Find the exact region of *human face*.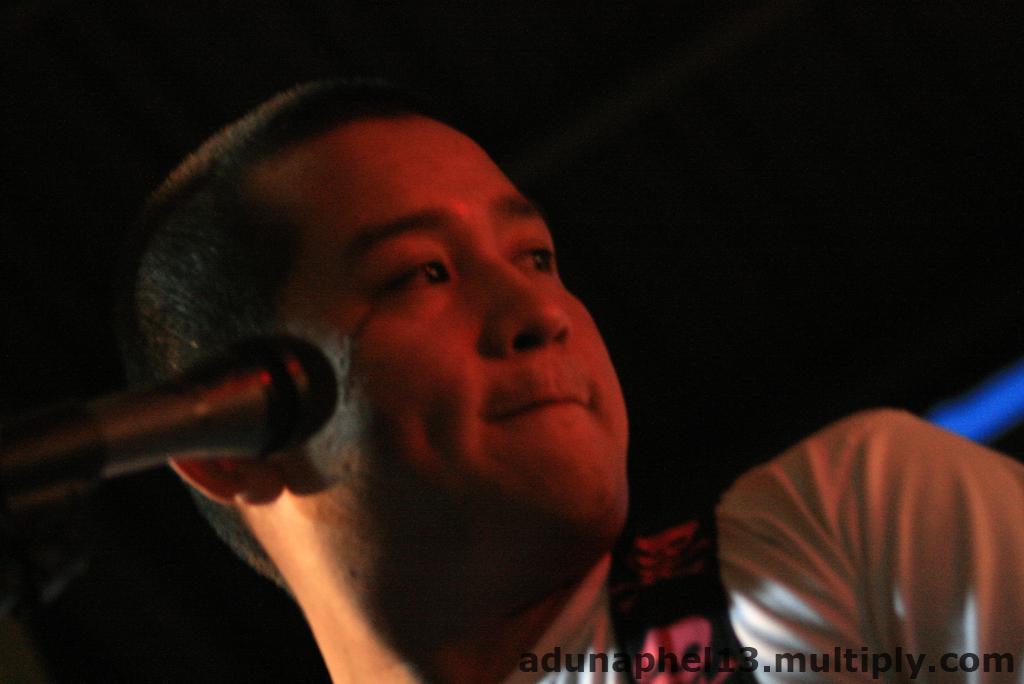
Exact region: pyautogui.locateOnScreen(264, 119, 642, 578).
